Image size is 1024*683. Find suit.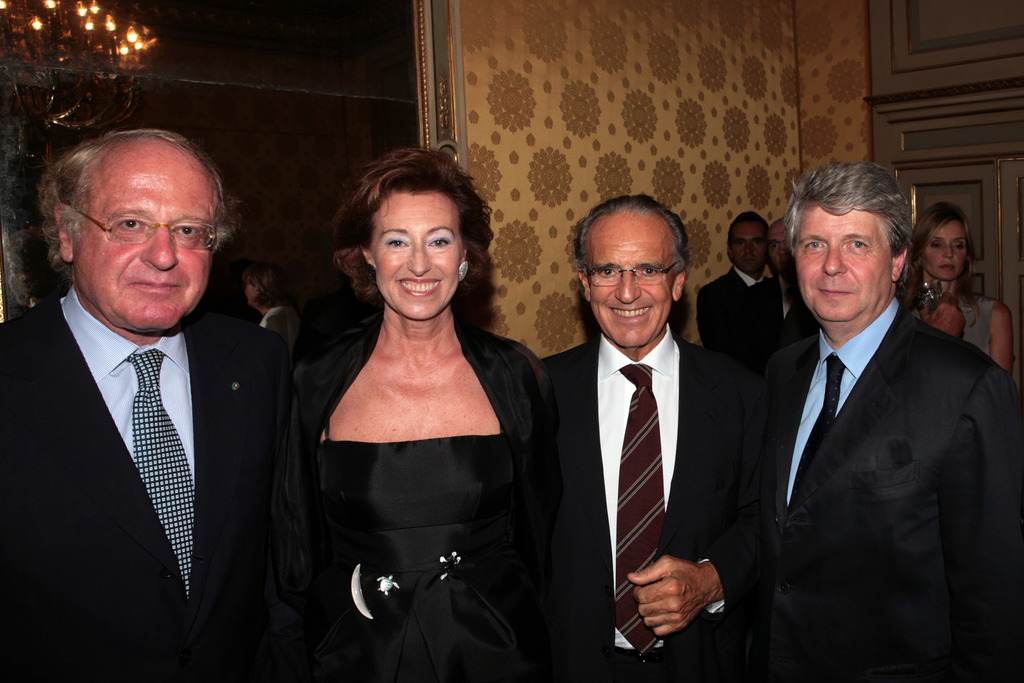
box(761, 295, 1023, 682).
